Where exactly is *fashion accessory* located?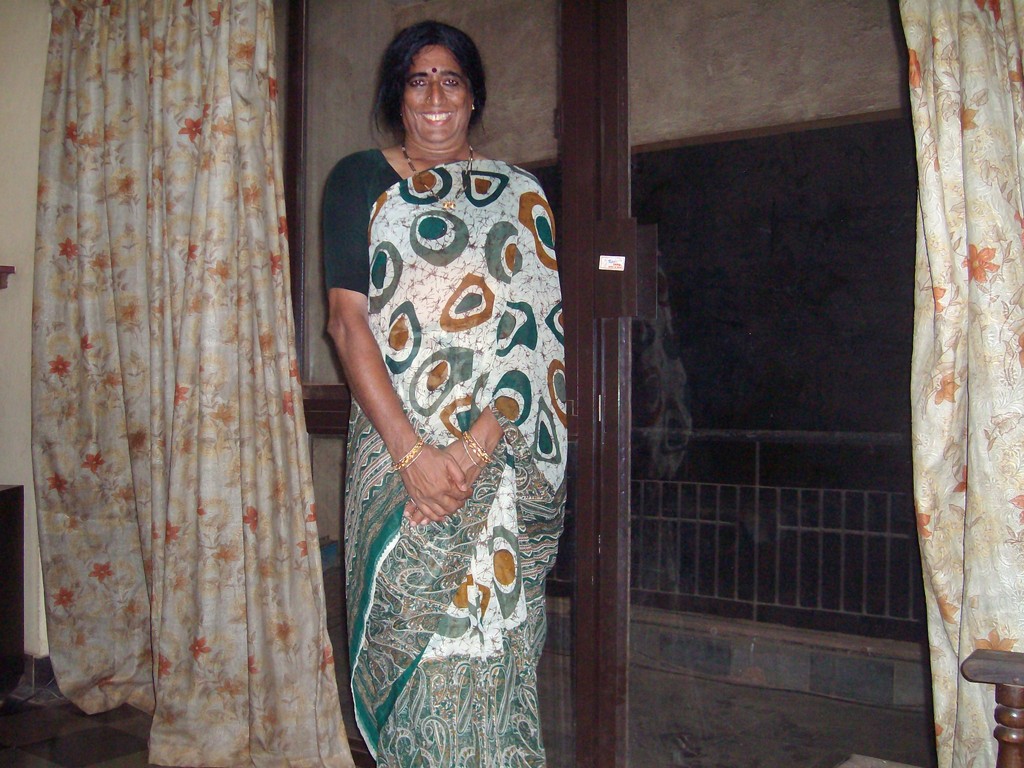
Its bounding box is <region>398, 111, 404, 119</region>.
